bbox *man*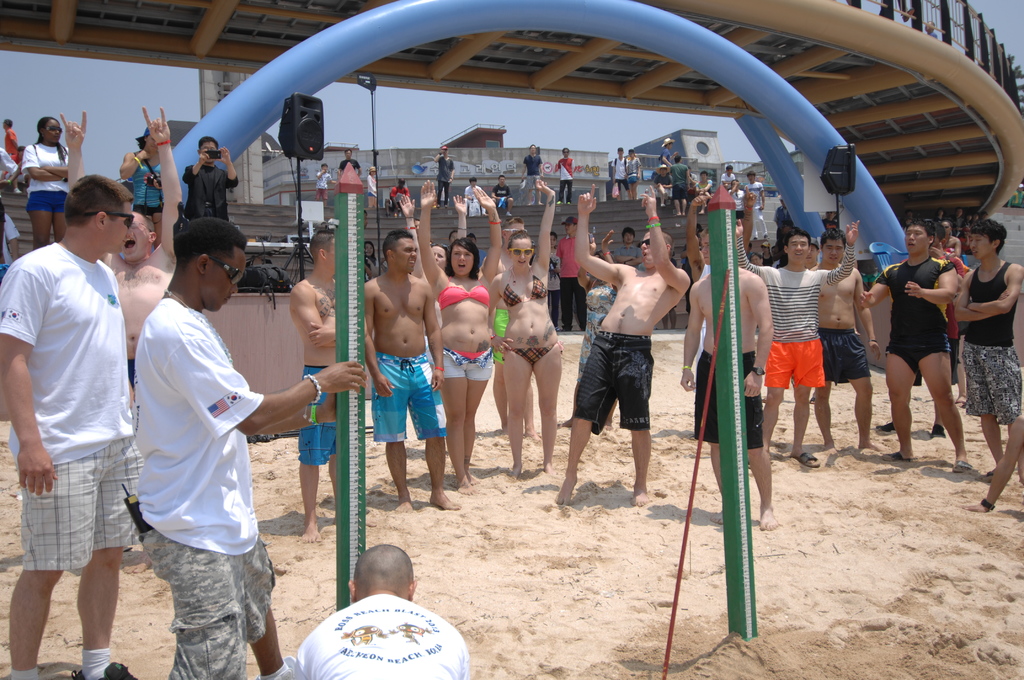
(left=653, top=164, right=671, bottom=209)
